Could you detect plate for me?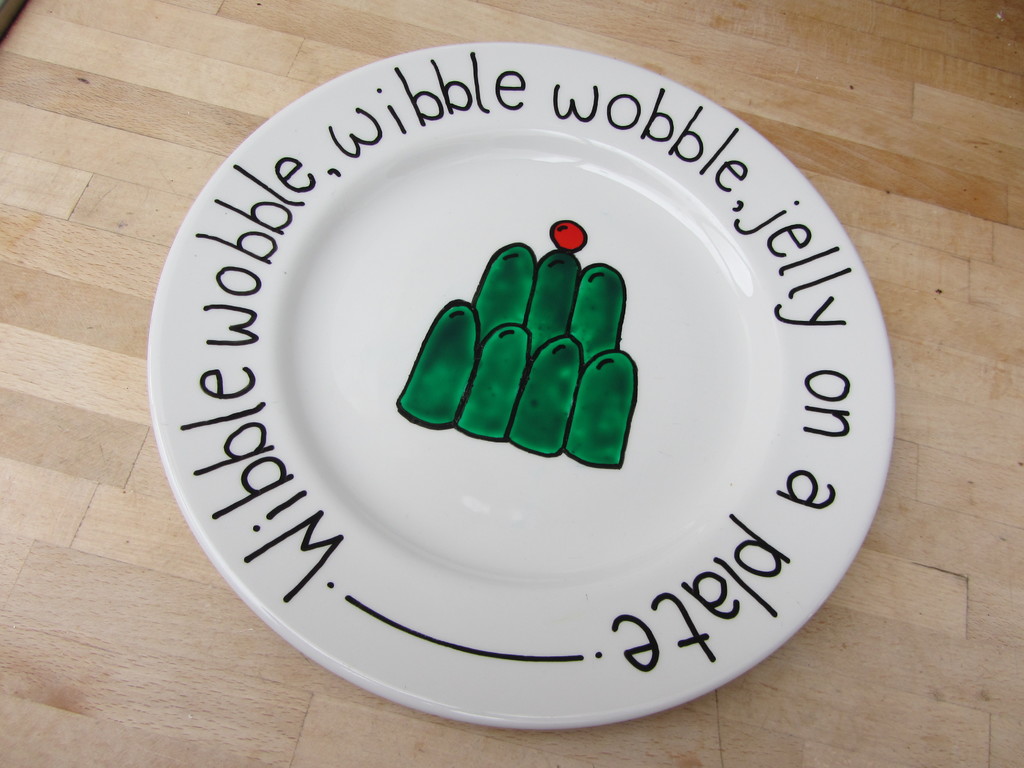
Detection result: select_region(146, 0, 880, 767).
